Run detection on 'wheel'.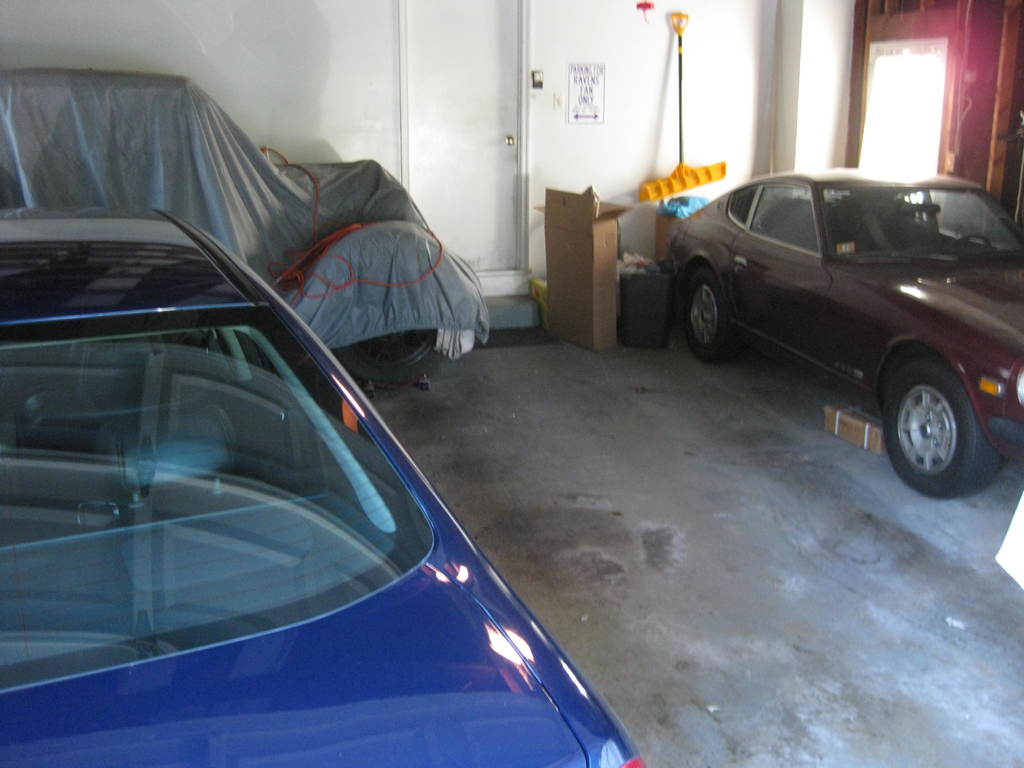
Result: (x1=881, y1=360, x2=1004, y2=500).
